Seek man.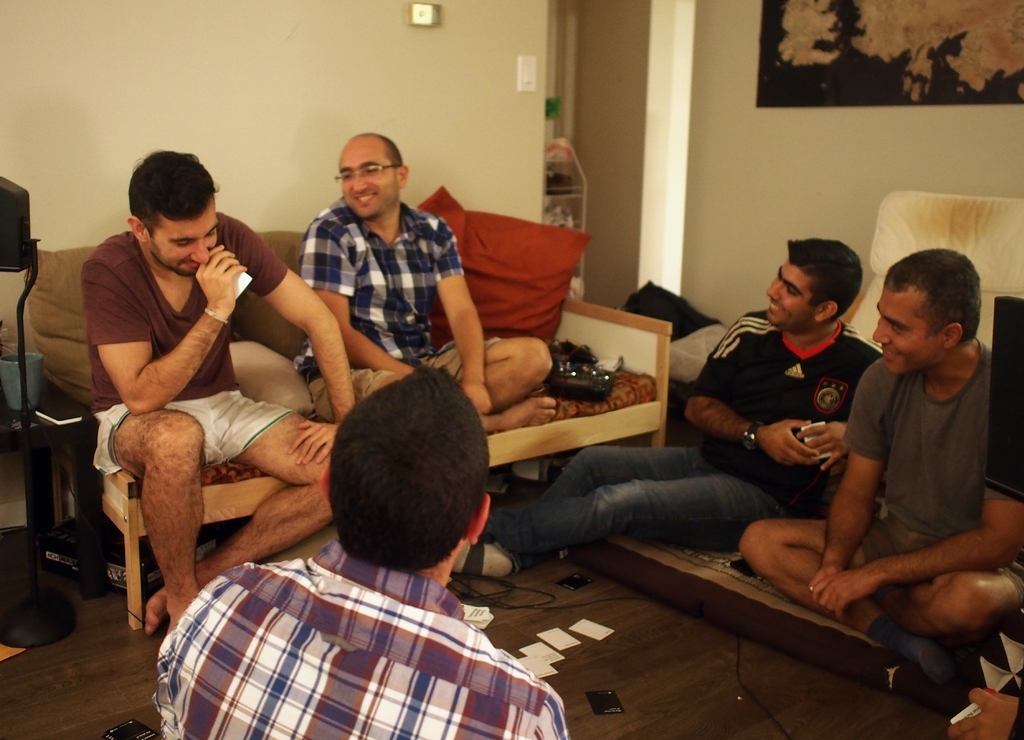
box=[737, 243, 1023, 686].
